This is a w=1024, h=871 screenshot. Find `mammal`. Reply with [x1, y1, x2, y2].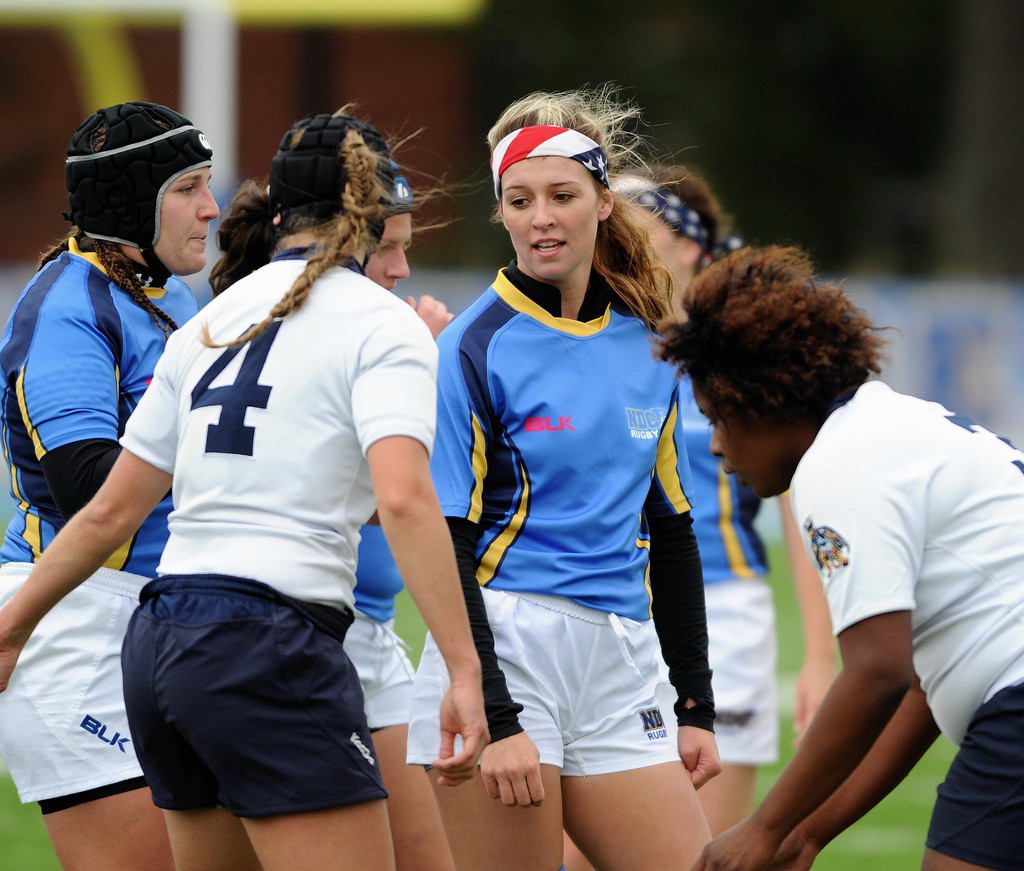
[600, 172, 838, 834].
